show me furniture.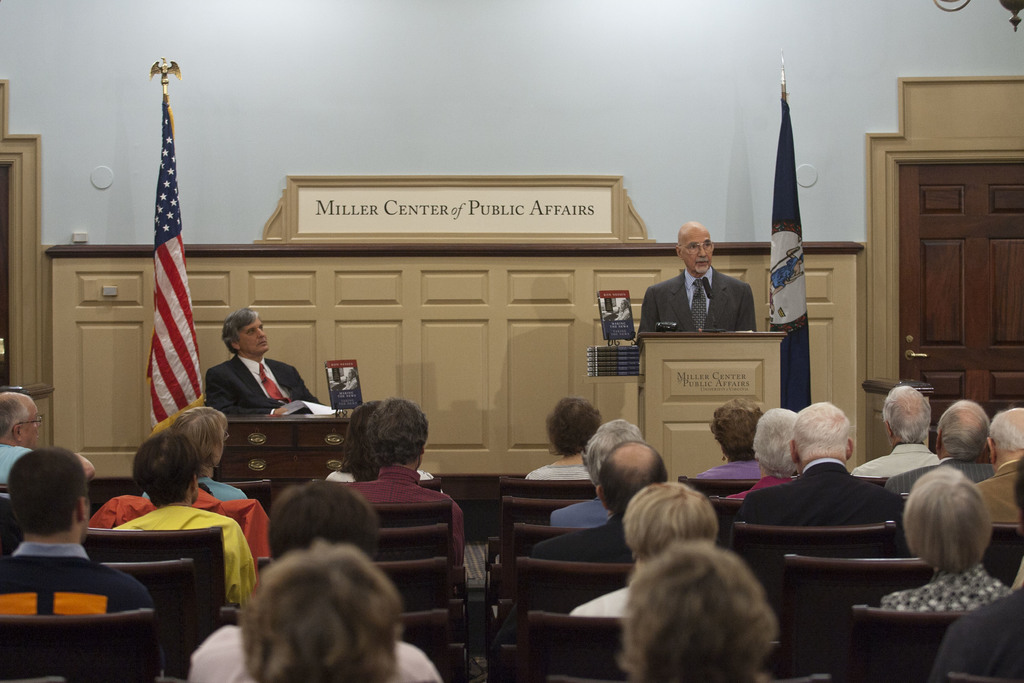
furniture is here: x1=209, y1=474, x2=273, y2=520.
